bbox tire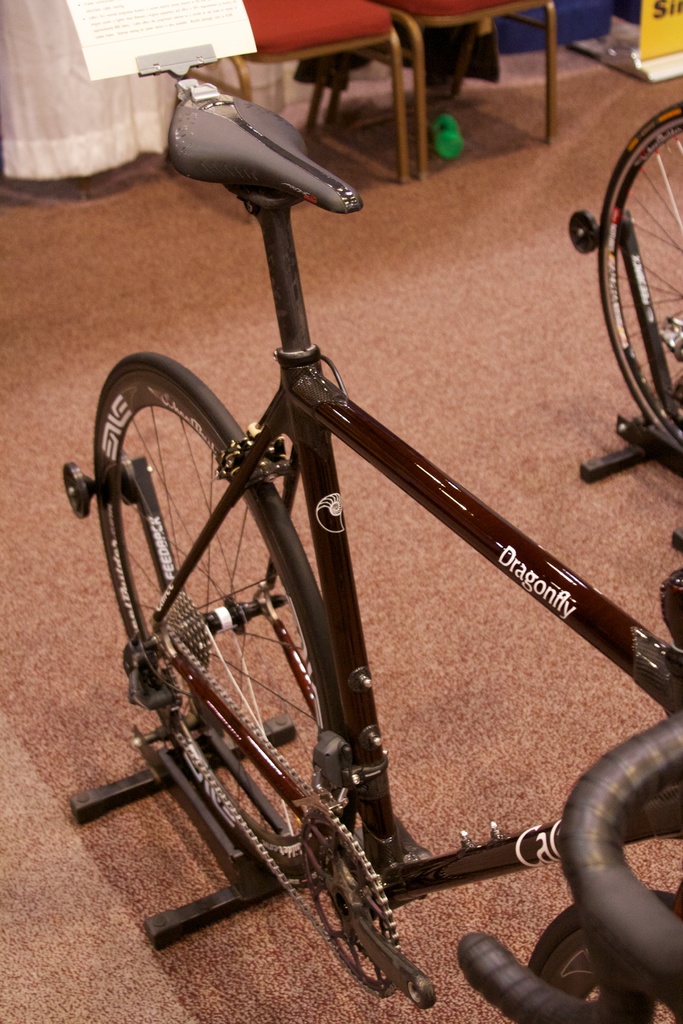
(x1=108, y1=372, x2=370, y2=918)
